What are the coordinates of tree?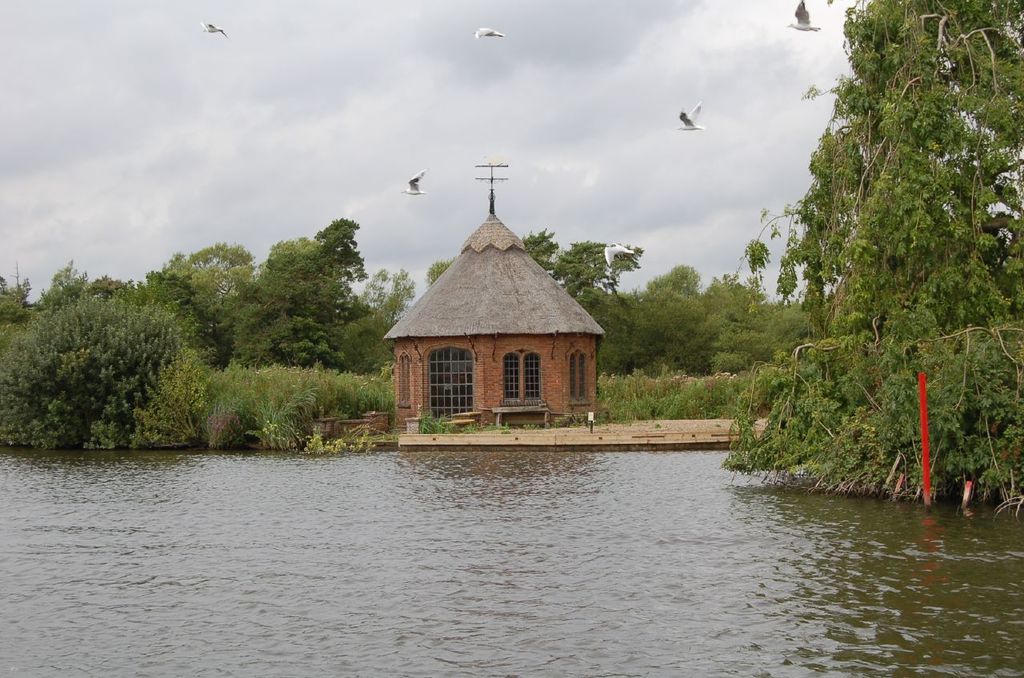
x1=722, y1=0, x2=1023, y2=516.
